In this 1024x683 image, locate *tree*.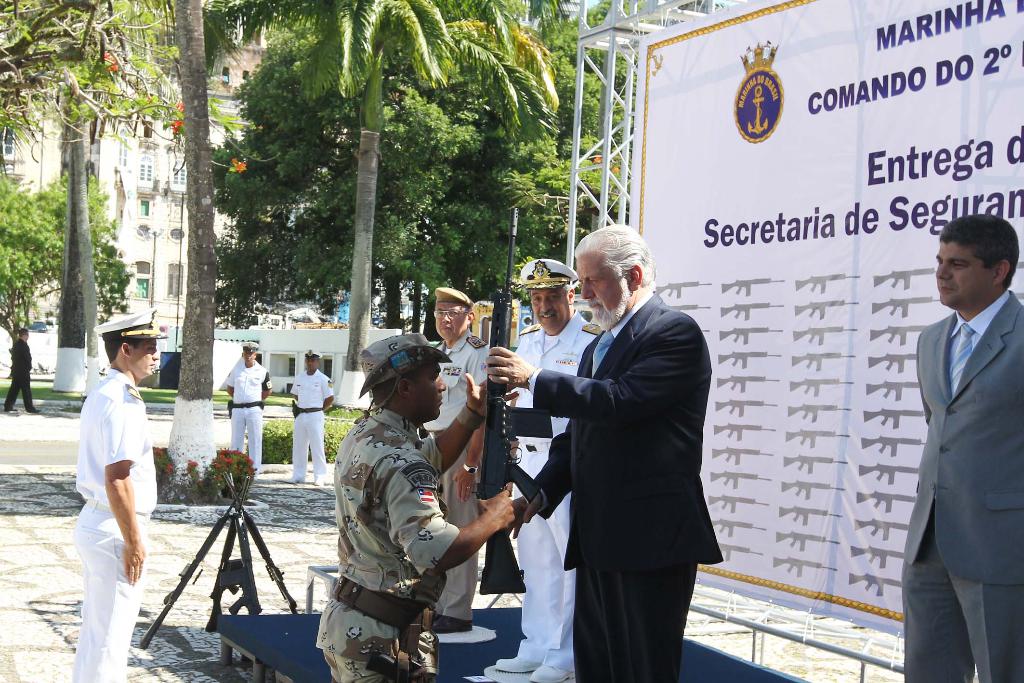
Bounding box: [214,0,458,411].
